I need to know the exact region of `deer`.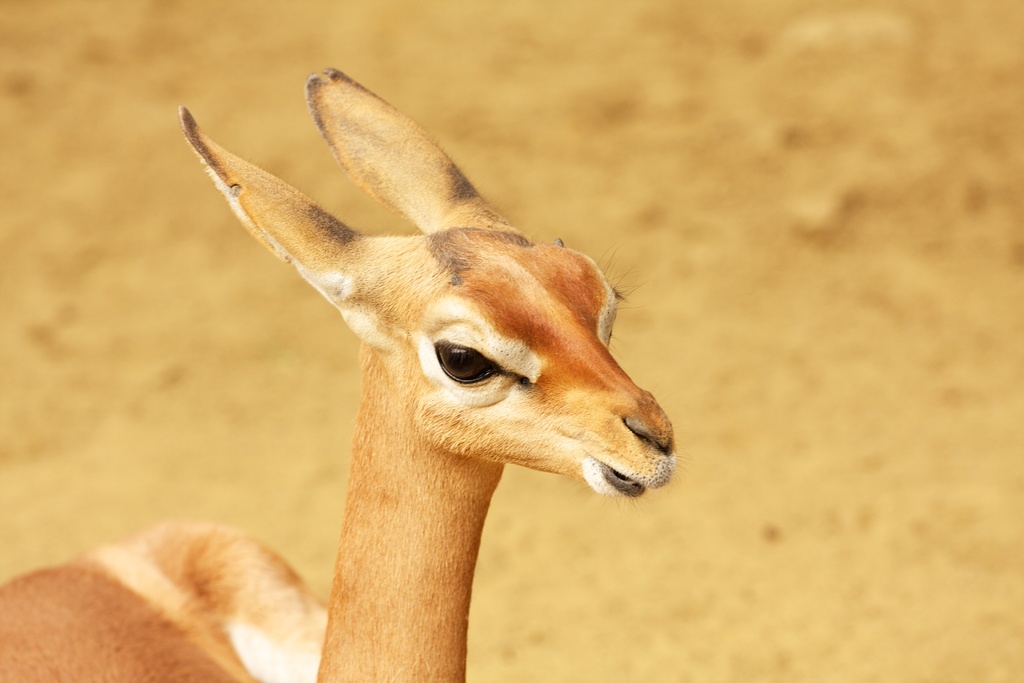
Region: BBox(0, 66, 675, 682).
